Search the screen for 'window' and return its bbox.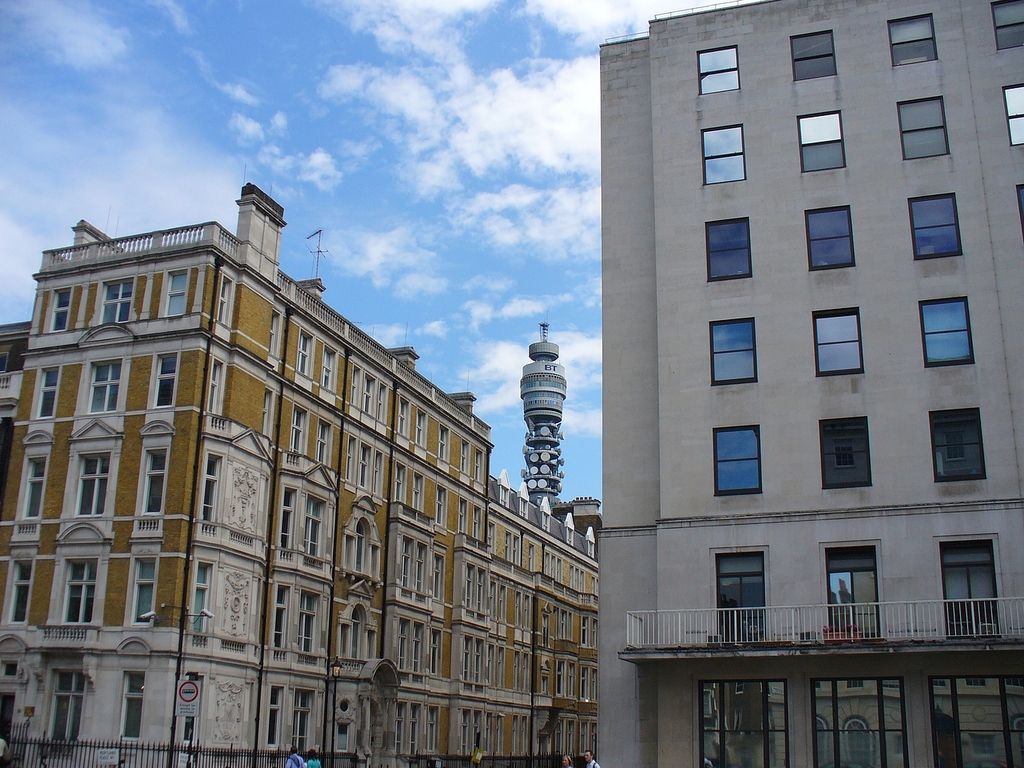
Found: 704, 216, 758, 282.
